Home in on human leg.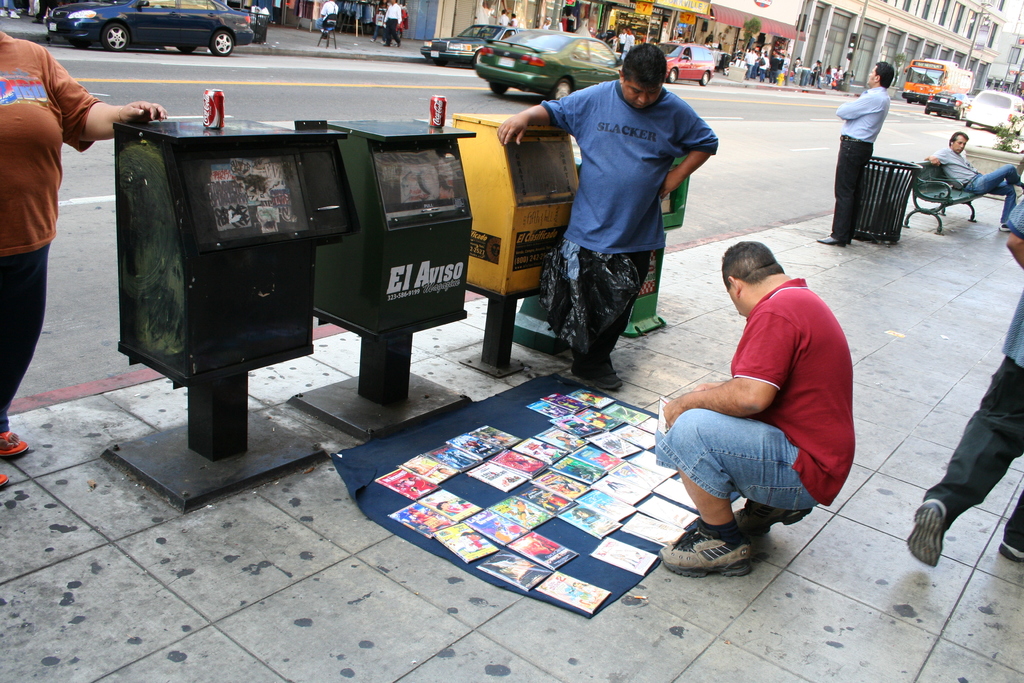
Homed in at 0,244,47,456.
